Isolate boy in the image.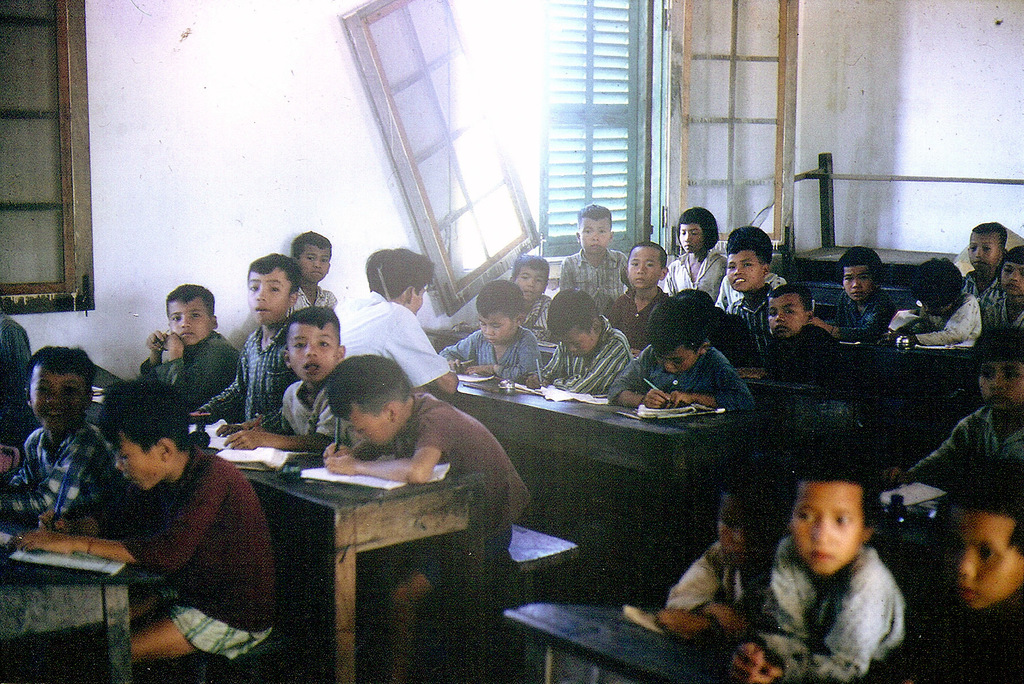
Isolated region: detection(724, 459, 907, 683).
